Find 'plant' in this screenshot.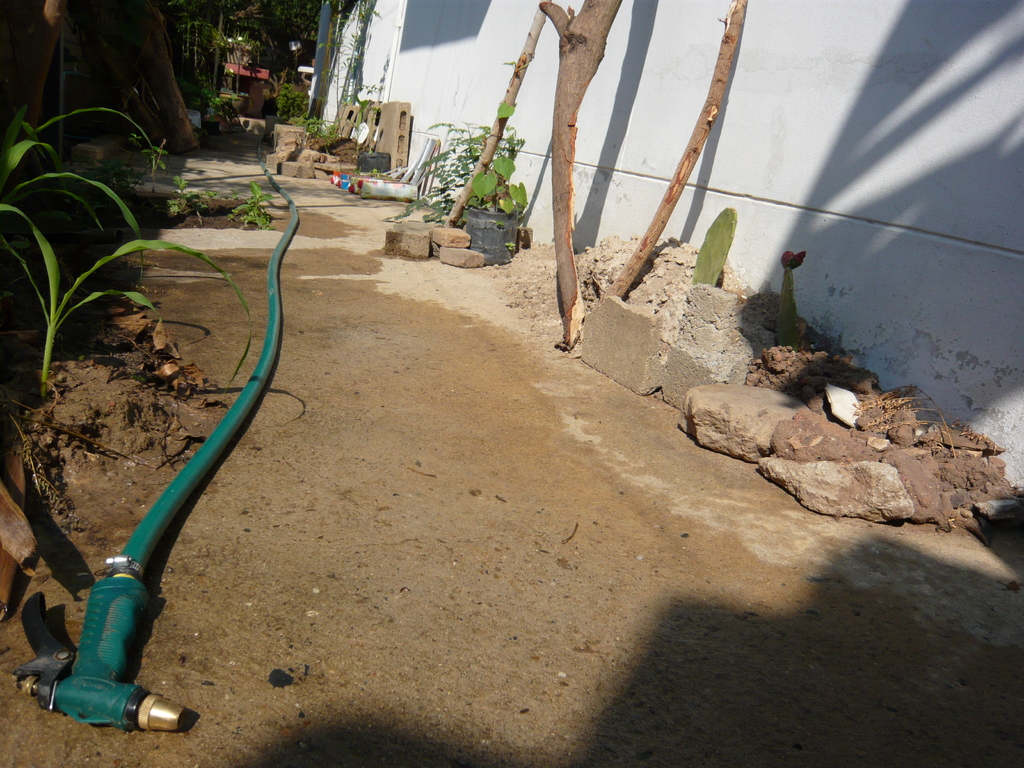
The bounding box for 'plant' is [x1=165, y1=175, x2=206, y2=219].
